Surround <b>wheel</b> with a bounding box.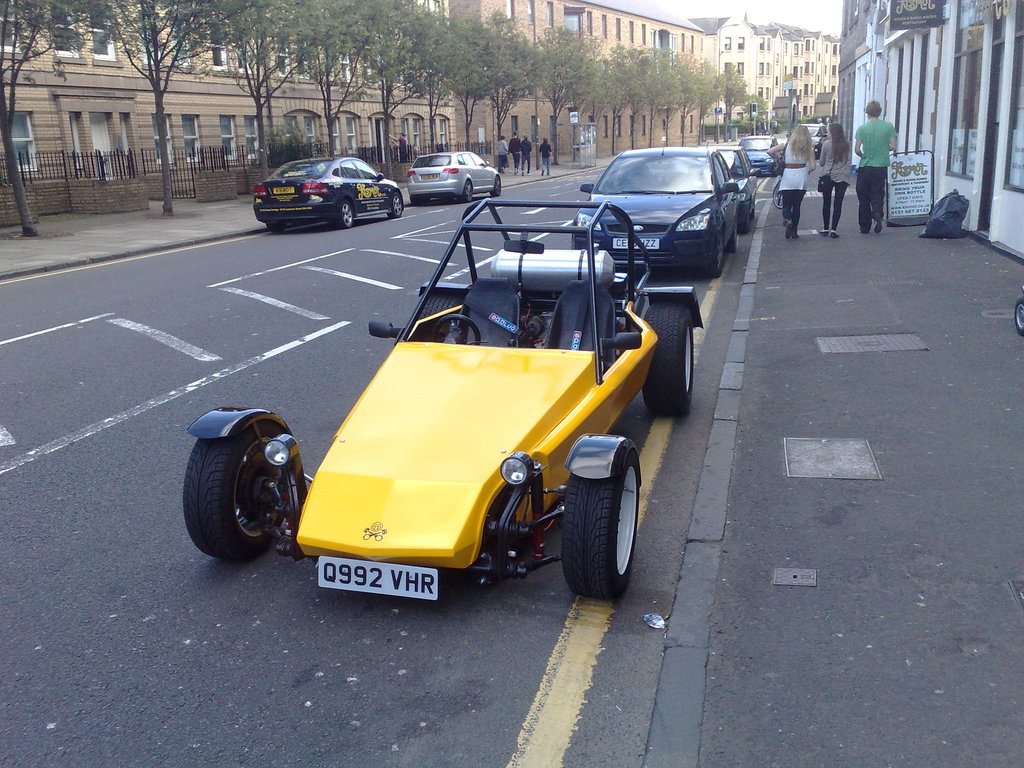
{"left": 1013, "top": 296, "right": 1023, "bottom": 336}.
